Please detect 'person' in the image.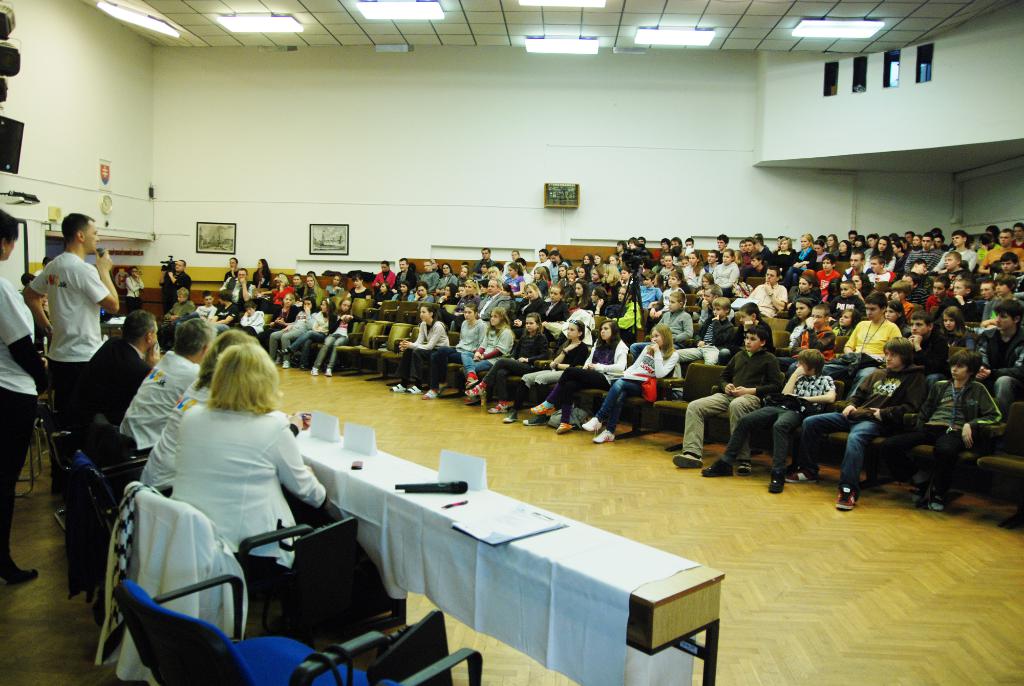
[287,269,305,298].
